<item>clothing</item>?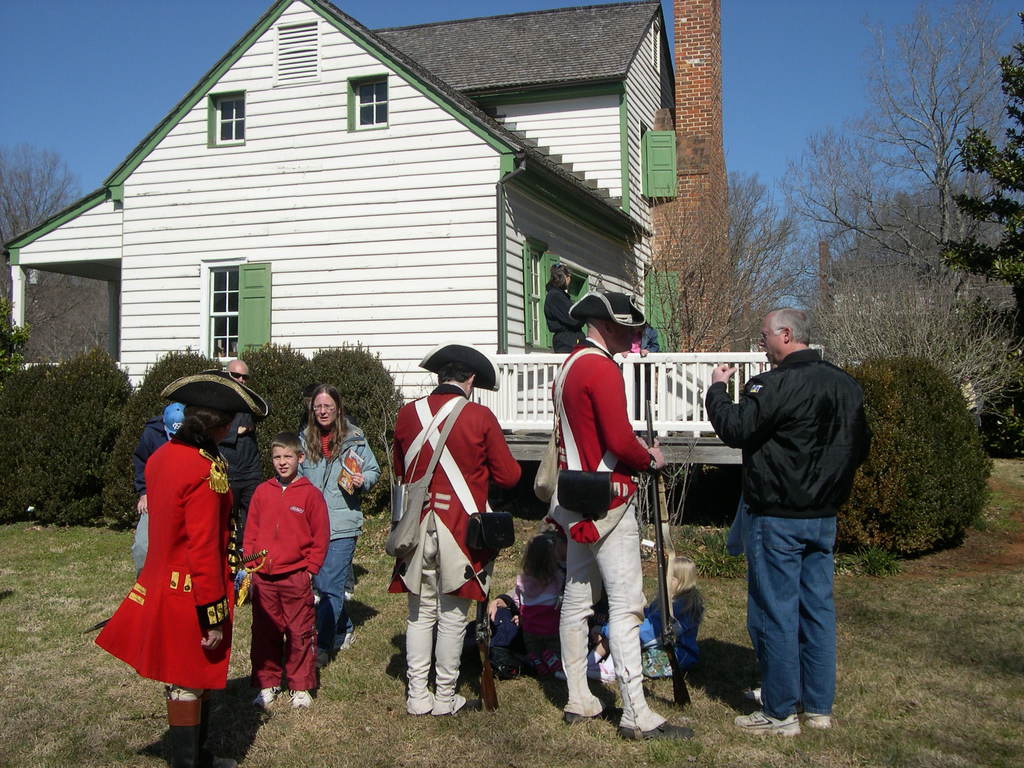
box=[390, 383, 520, 699]
